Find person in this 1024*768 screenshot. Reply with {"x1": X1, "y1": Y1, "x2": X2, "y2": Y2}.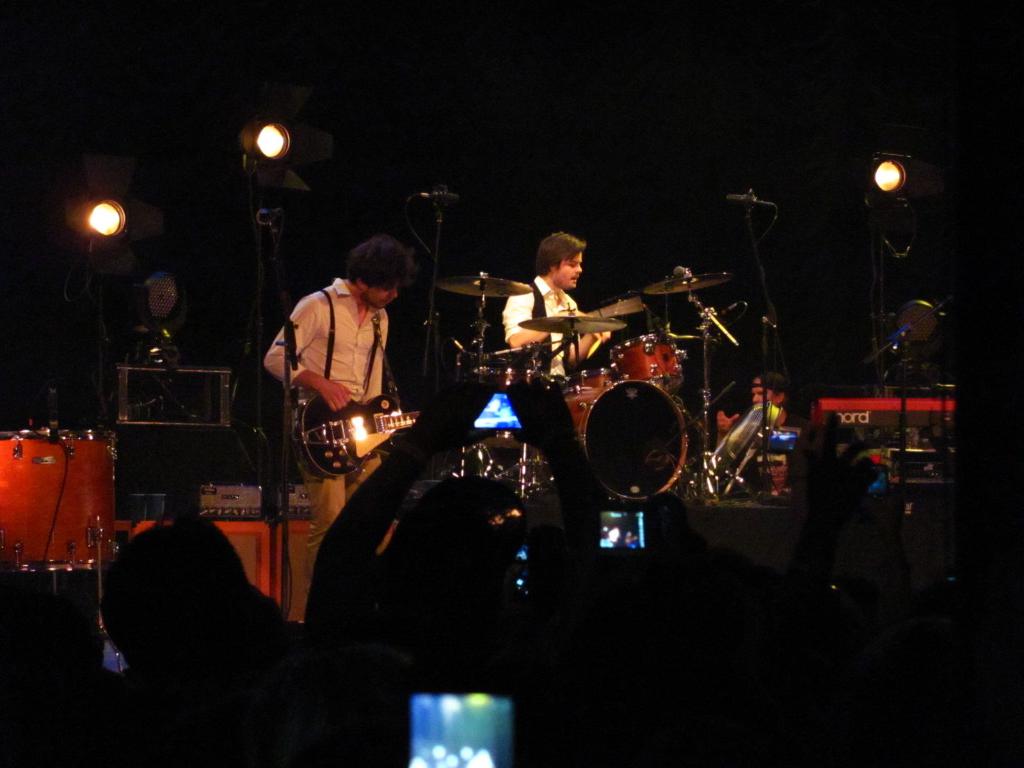
{"x1": 262, "y1": 237, "x2": 418, "y2": 610}.
